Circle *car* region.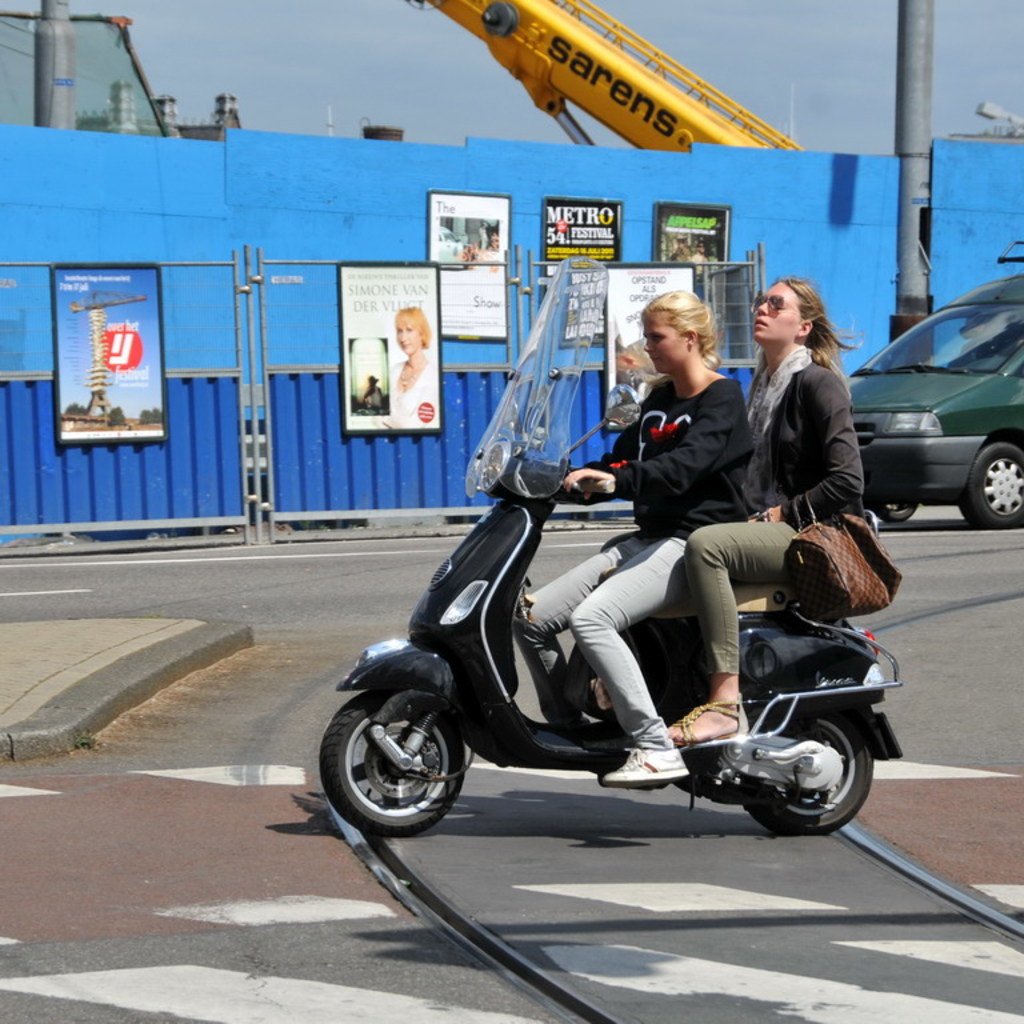
Region: rect(847, 299, 1019, 535).
